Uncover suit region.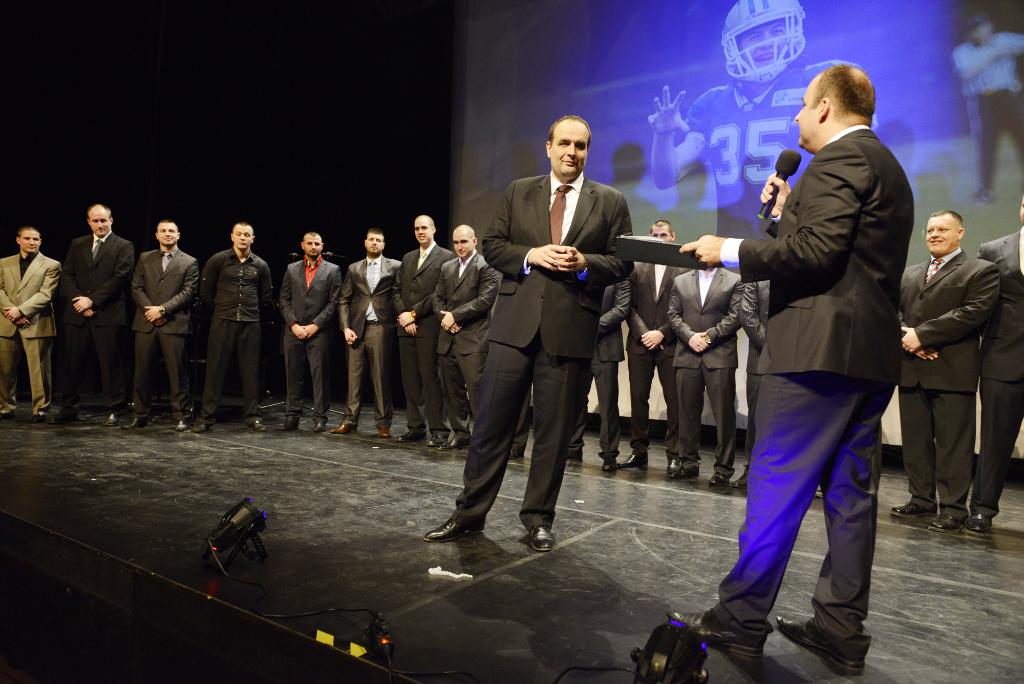
Uncovered: <box>467,129,652,542</box>.
